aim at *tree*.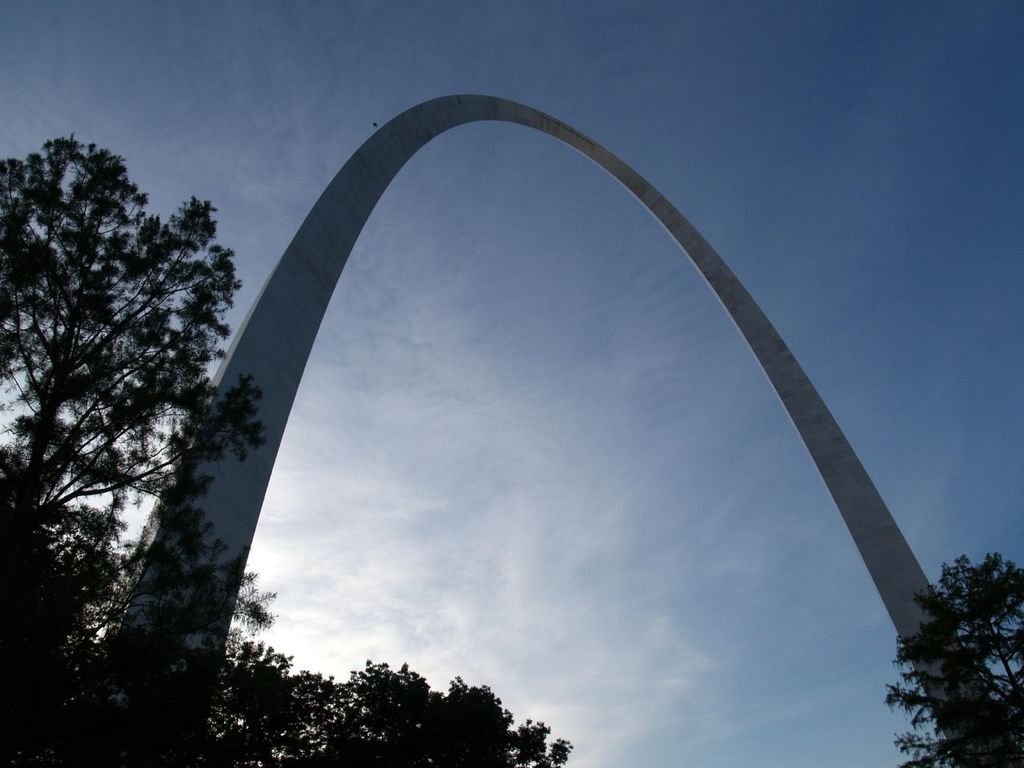
Aimed at bbox(878, 548, 1023, 767).
